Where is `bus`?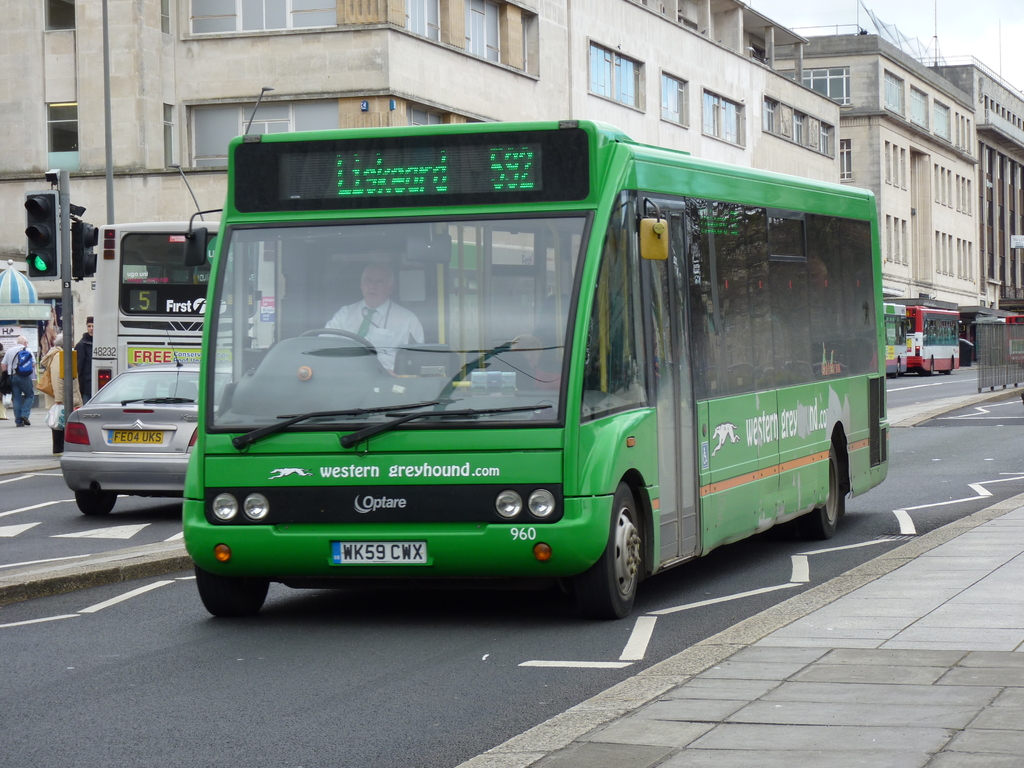
[1001,309,1023,367].
